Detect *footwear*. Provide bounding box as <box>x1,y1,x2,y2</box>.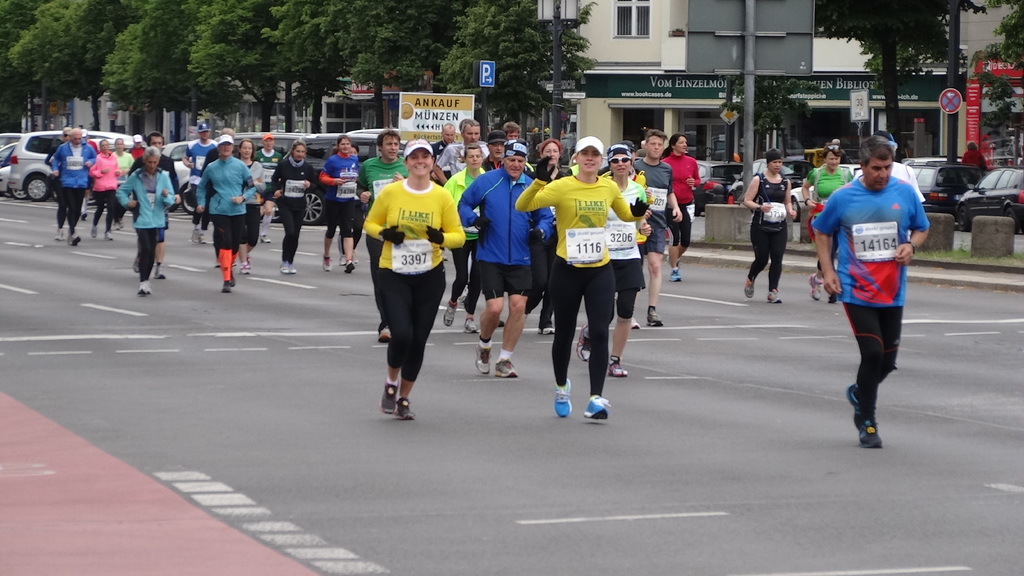
<box>376,381,397,412</box>.
